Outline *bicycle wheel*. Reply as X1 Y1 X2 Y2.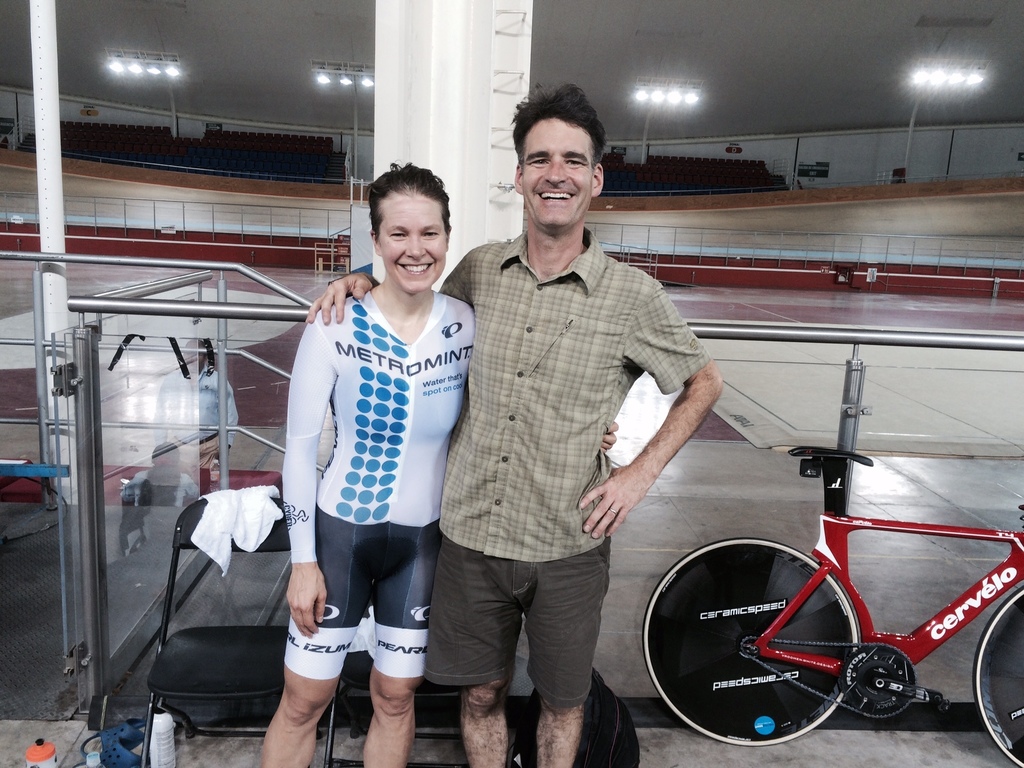
969 585 1023 767.
